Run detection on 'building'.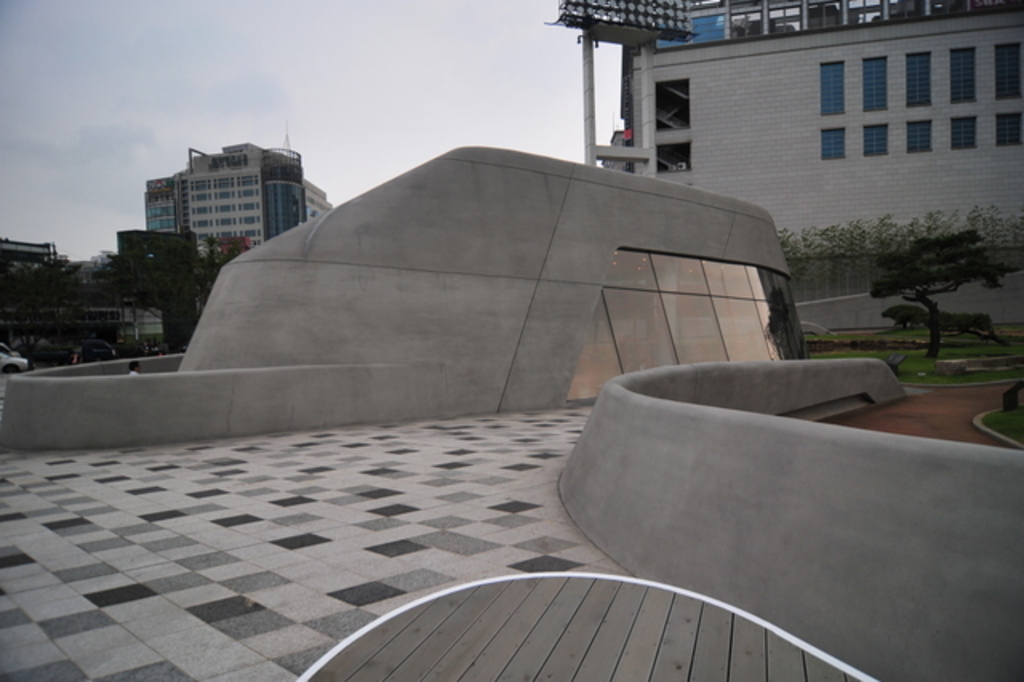
Result: [left=146, top=171, right=190, bottom=235].
